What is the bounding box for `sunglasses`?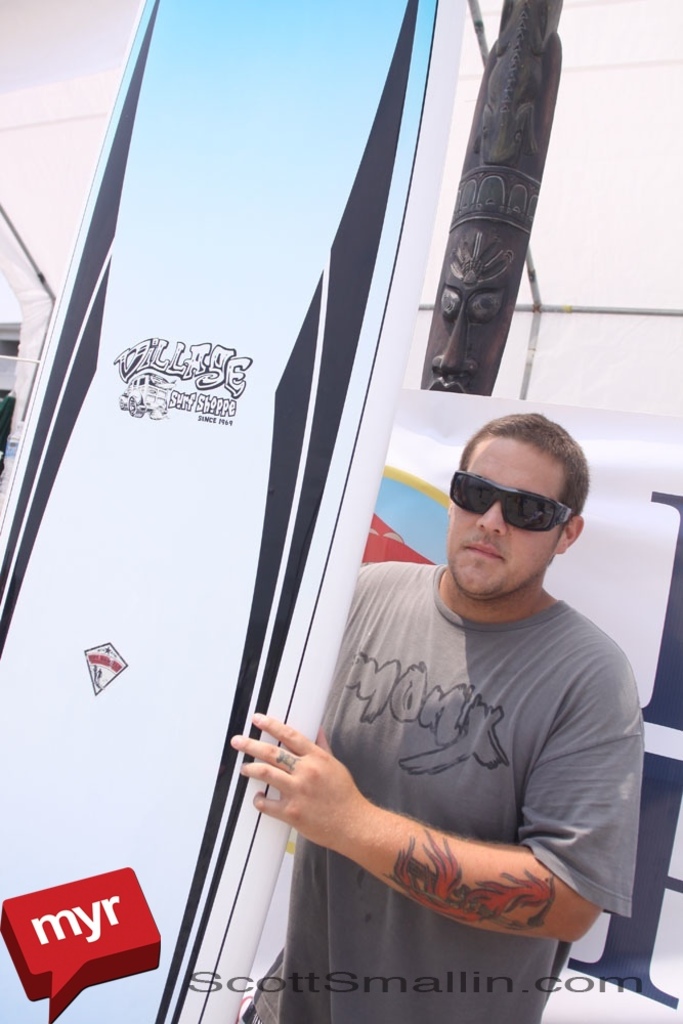
region(447, 466, 575, 532).
